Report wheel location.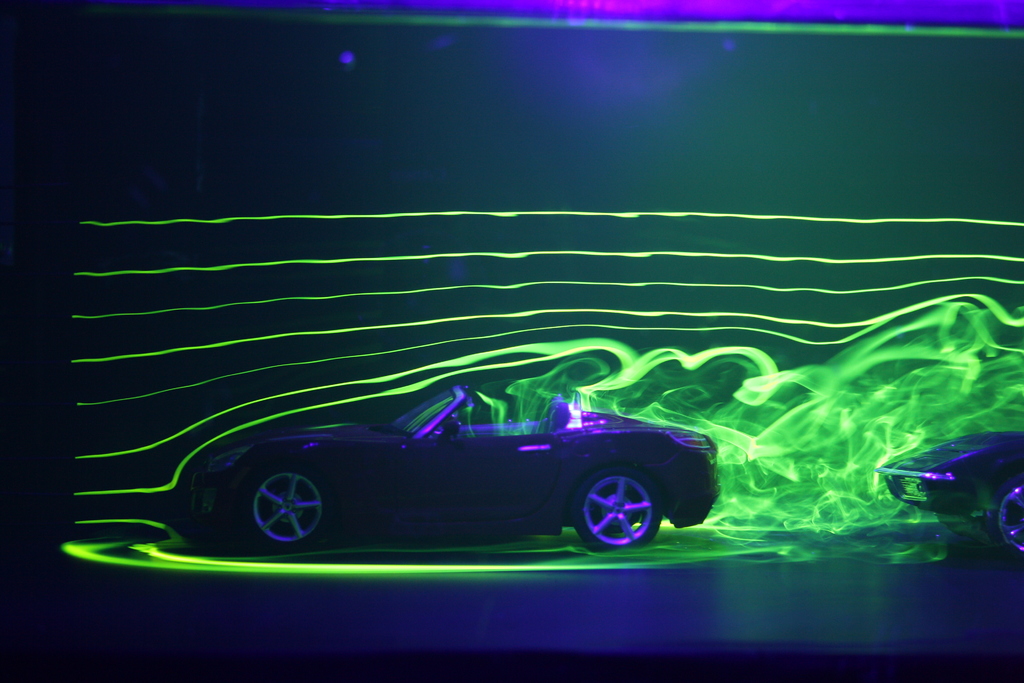
Report: detection(249, 468, 335, 547).
